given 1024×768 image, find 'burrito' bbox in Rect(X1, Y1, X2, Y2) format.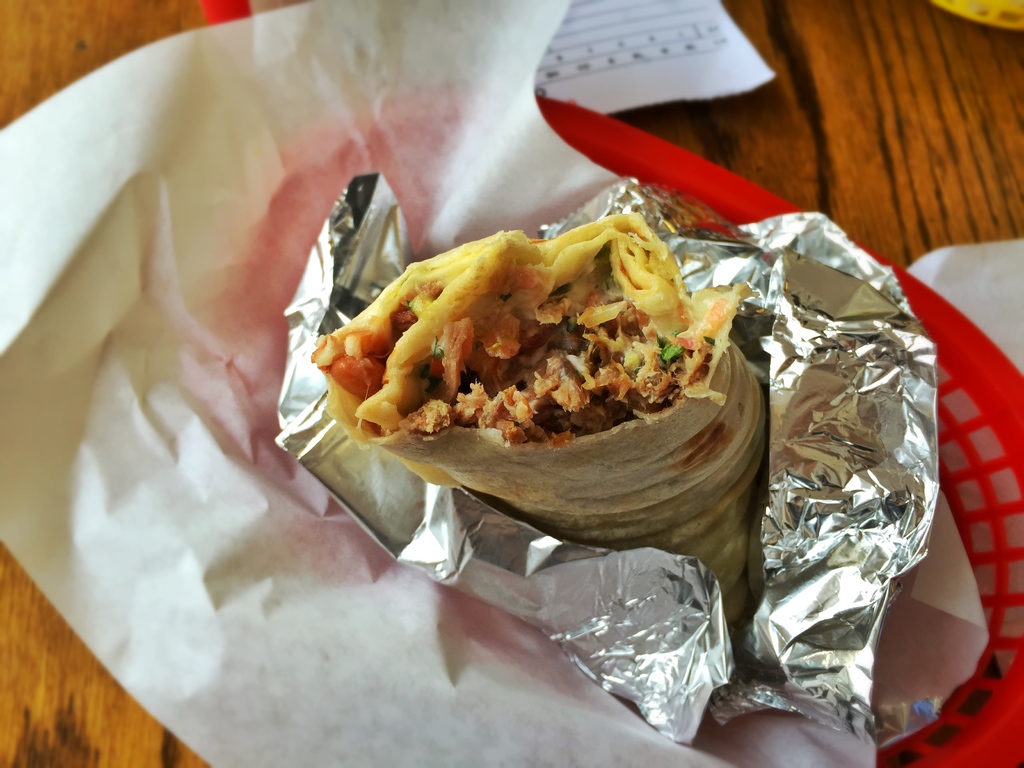
Rect(307, 212, 770, 624).
